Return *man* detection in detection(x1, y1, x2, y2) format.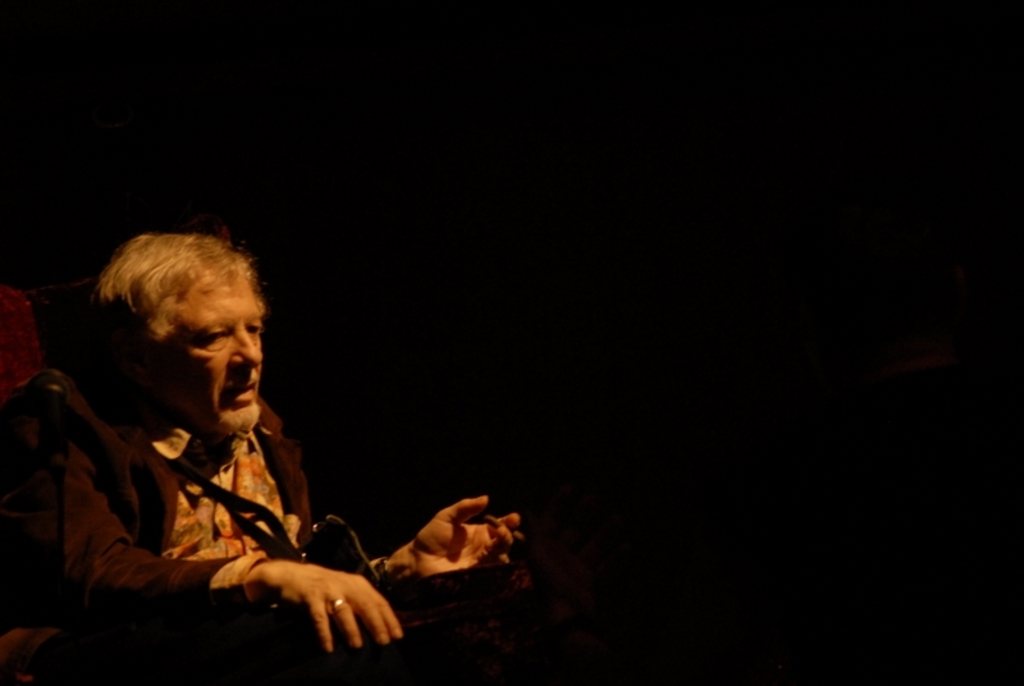
detection(32, 220, 488, 669).
